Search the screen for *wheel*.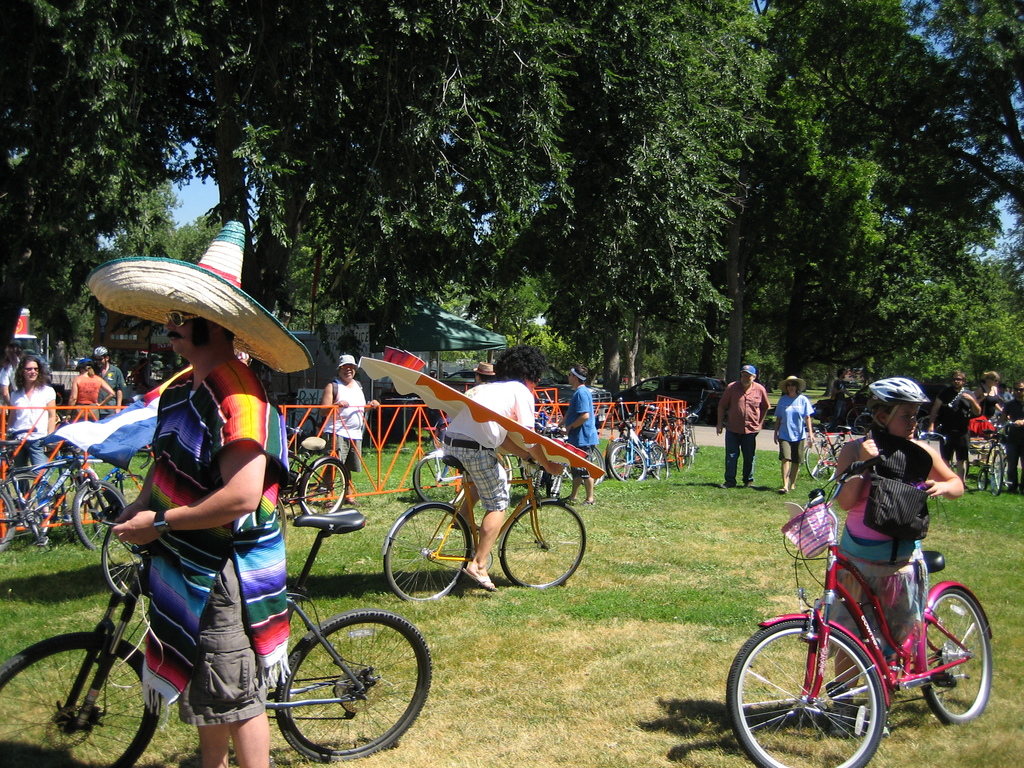
Found at left=258, top=619, right=412, bottom=756.
